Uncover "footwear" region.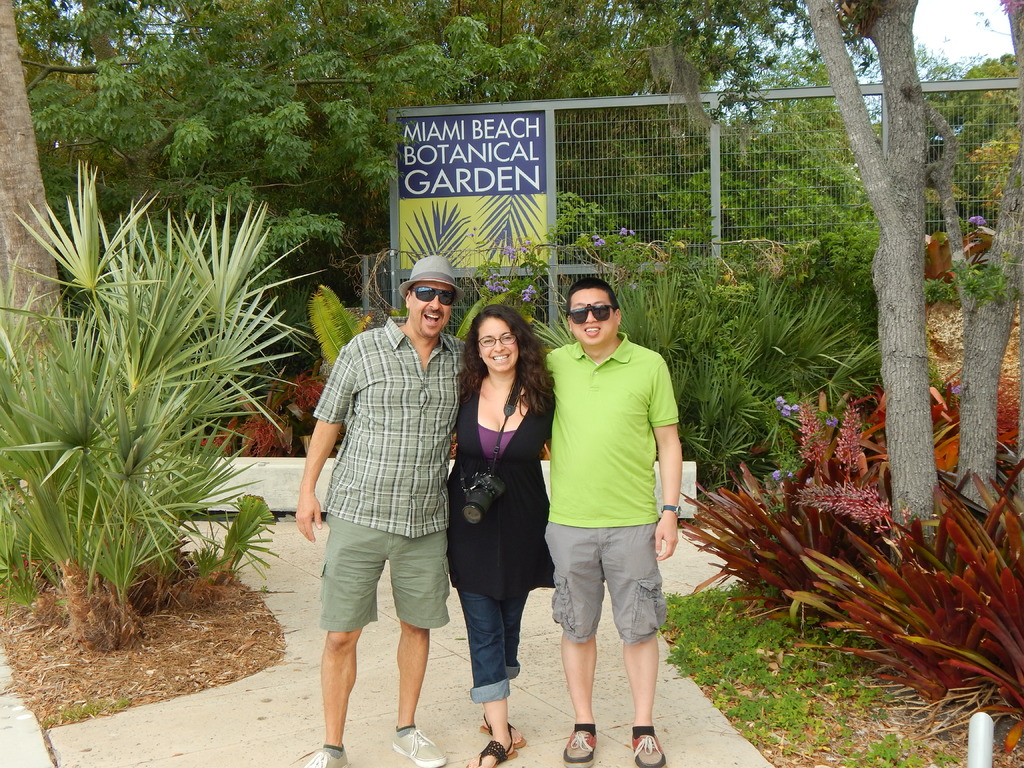
Uncovered: detection(301, 741, 354, 767).
